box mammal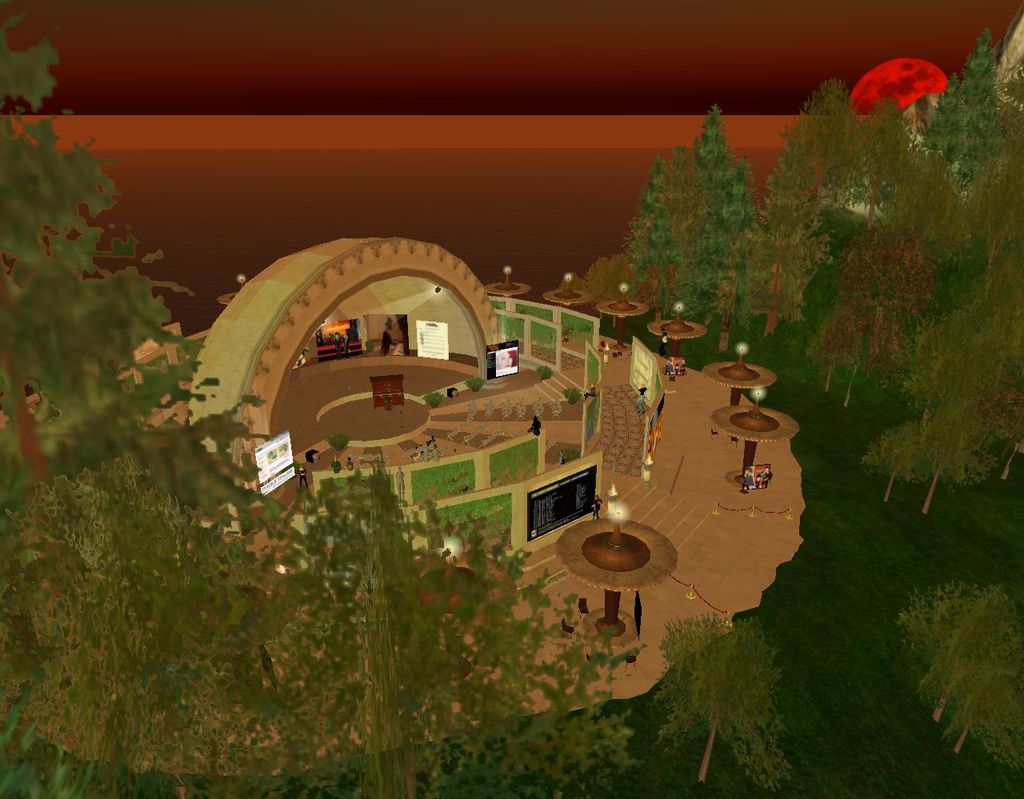
630/382/647/414
